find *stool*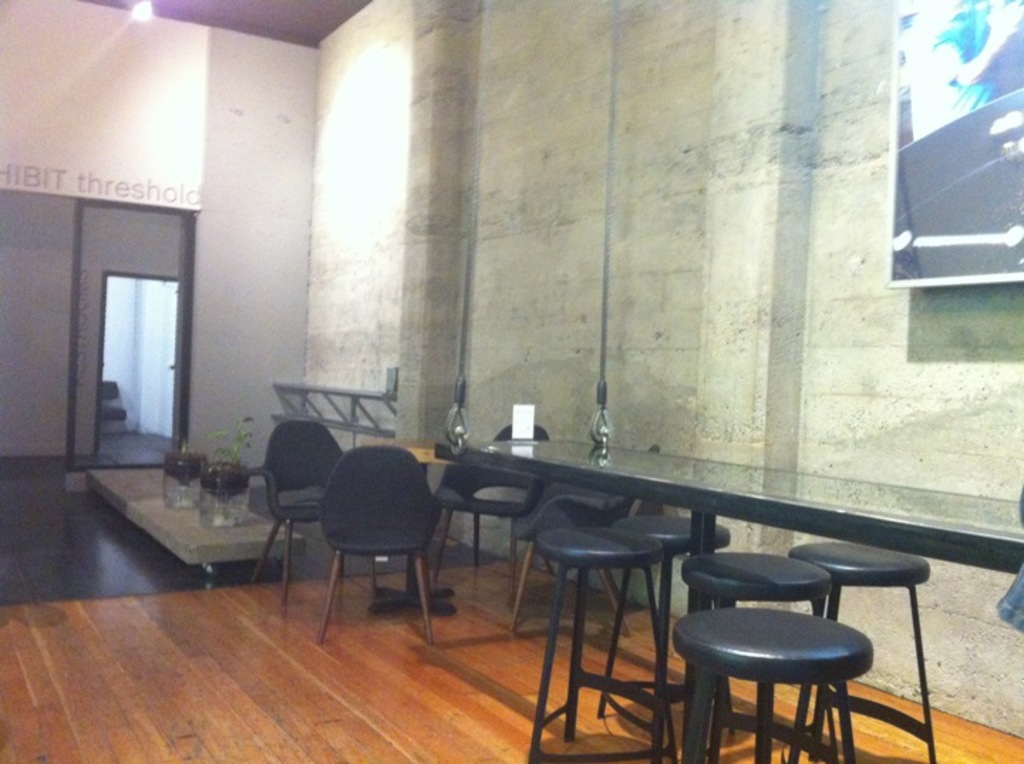
{"left": 535, "top": 528, "right": 670, "bottom": 763}
